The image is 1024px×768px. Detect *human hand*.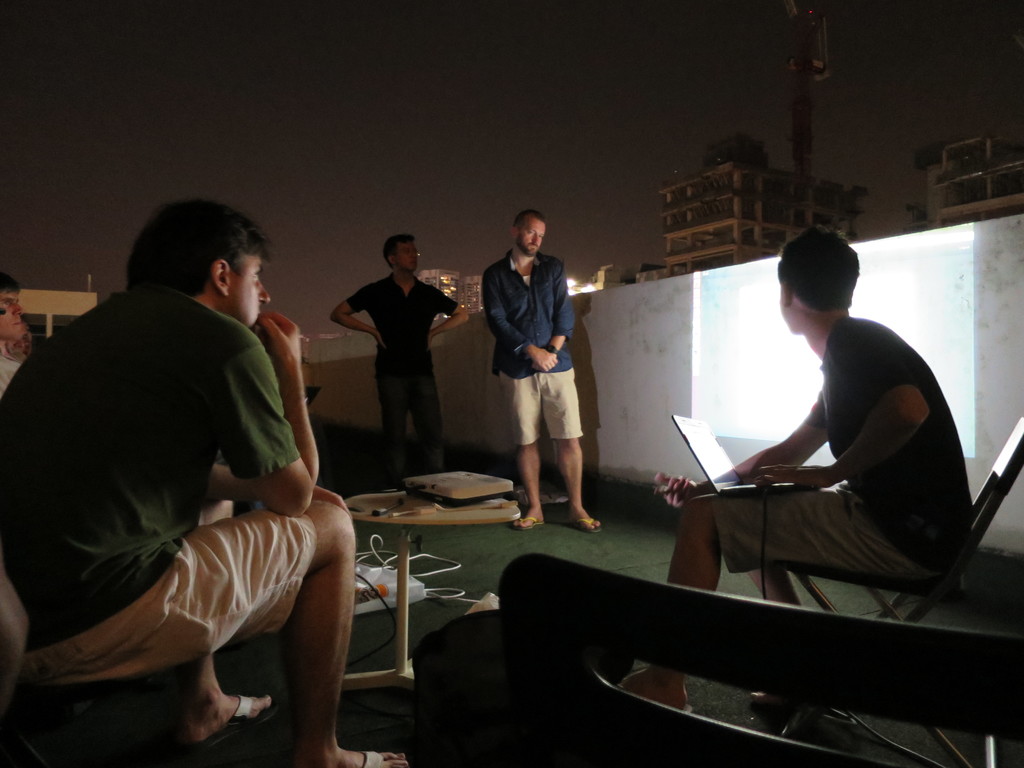
Detection: <region>312, 490, 351, 512</region>.
